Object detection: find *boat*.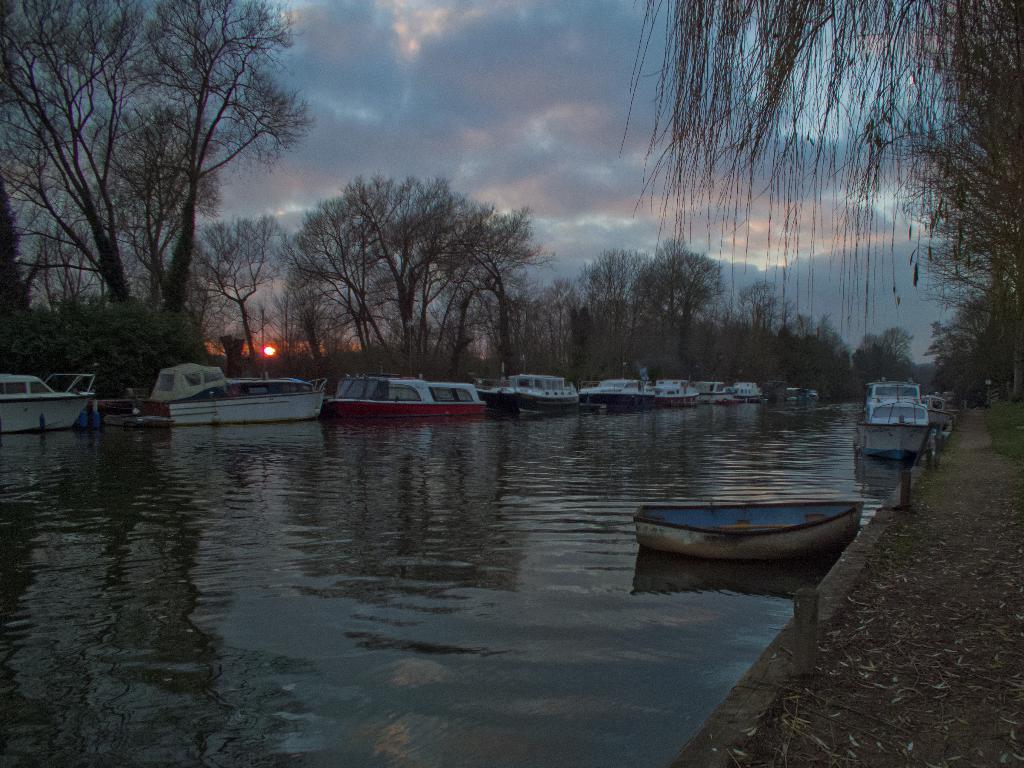
[x1=792, y1=390, x2=800, y2=399].
